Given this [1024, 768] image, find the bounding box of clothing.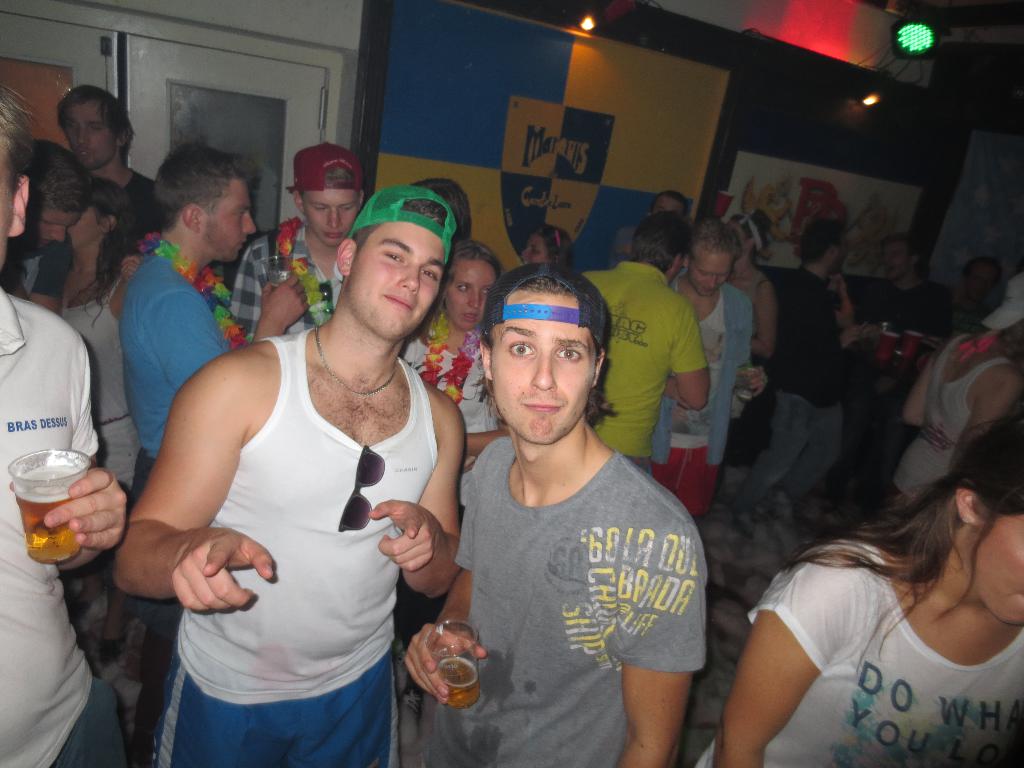
crop(111, 168, 155, 252).
